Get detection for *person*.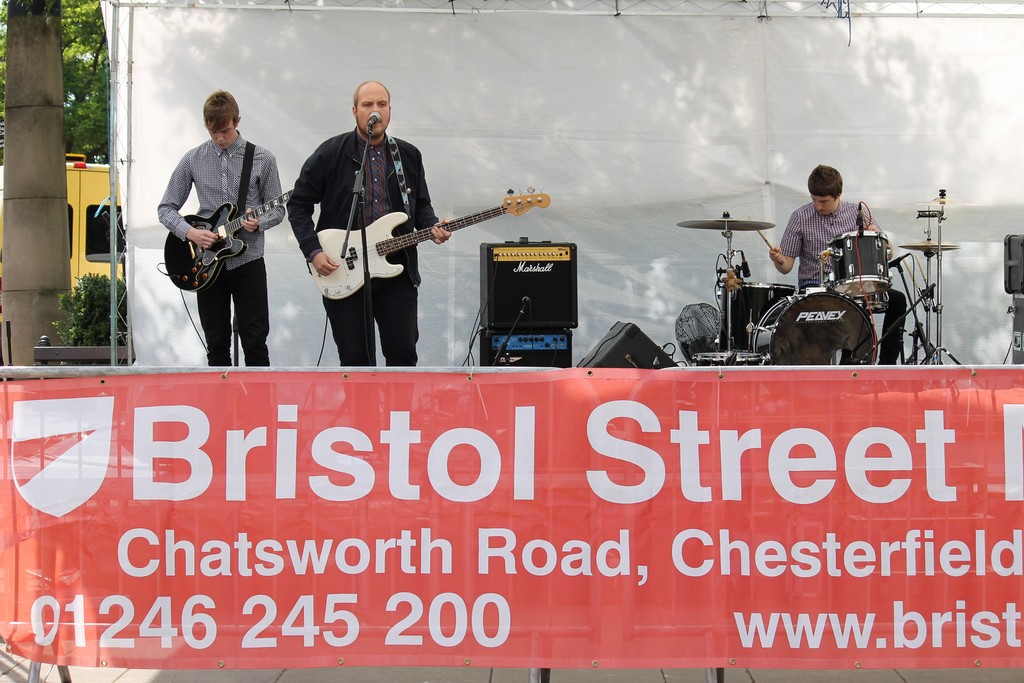
Detection: pyautogui.locateOnScreen(158, 91, 286, 367).
